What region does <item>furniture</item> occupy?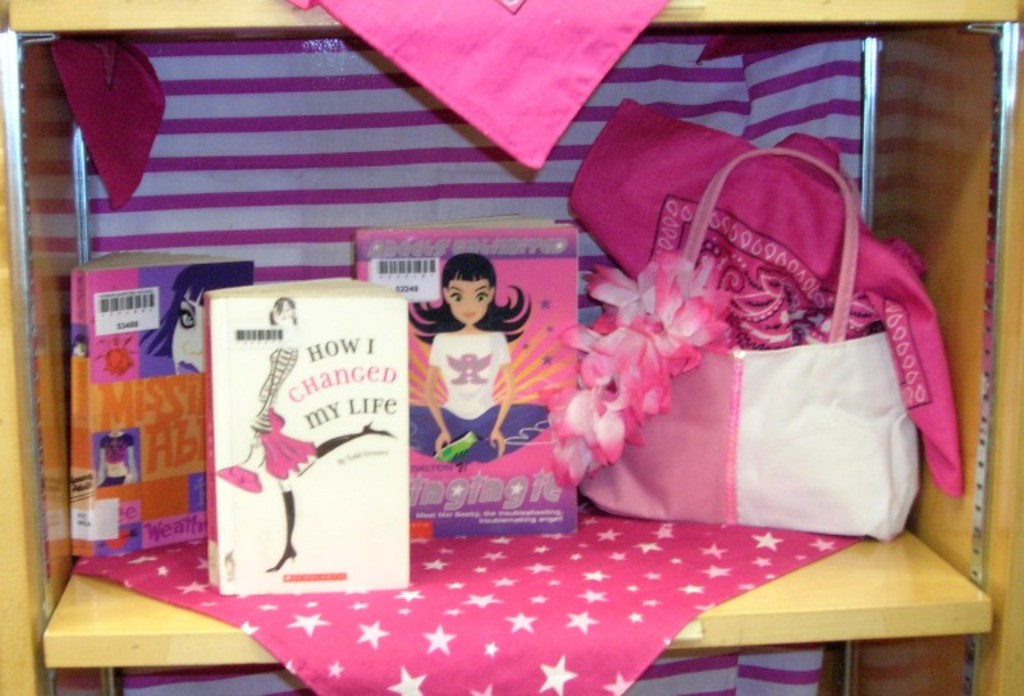
left=0, top=0, right=1023, bottom=695.
